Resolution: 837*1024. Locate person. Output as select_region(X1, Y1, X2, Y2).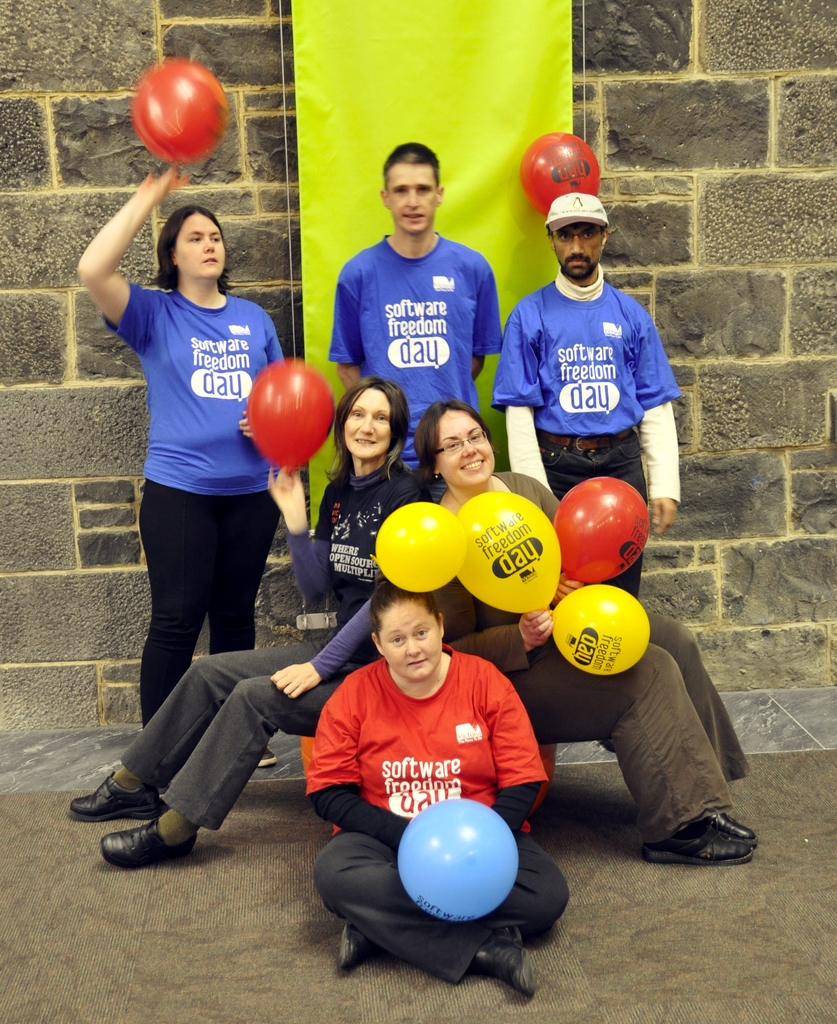
select_region(76, 165, 280, 771).
